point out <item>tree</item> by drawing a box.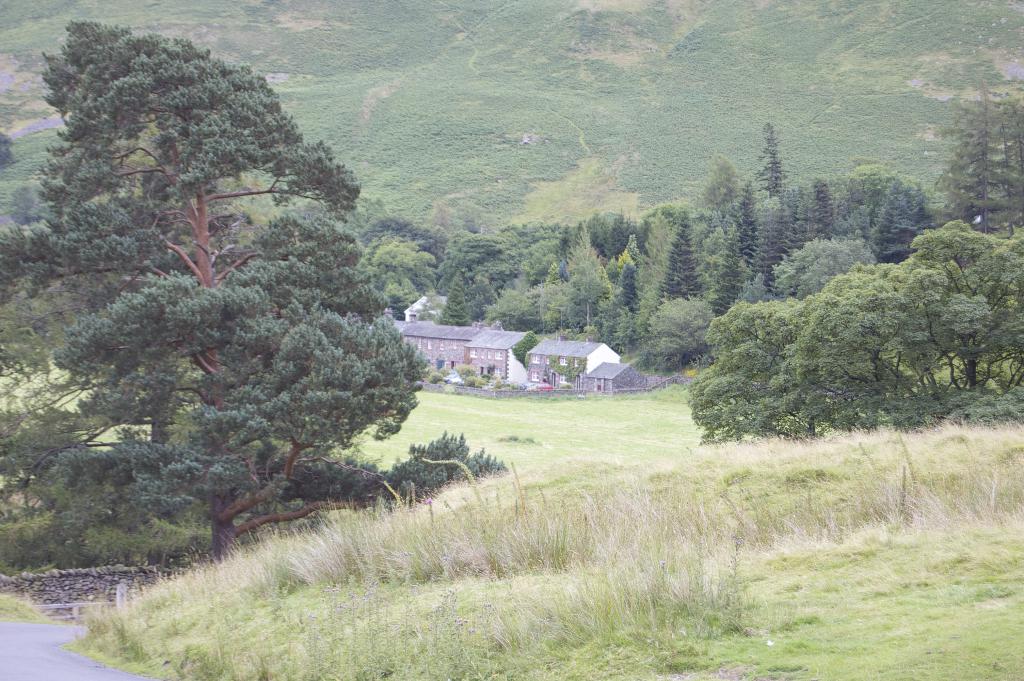
(left=308, top=191, right=400, bottom=246).
